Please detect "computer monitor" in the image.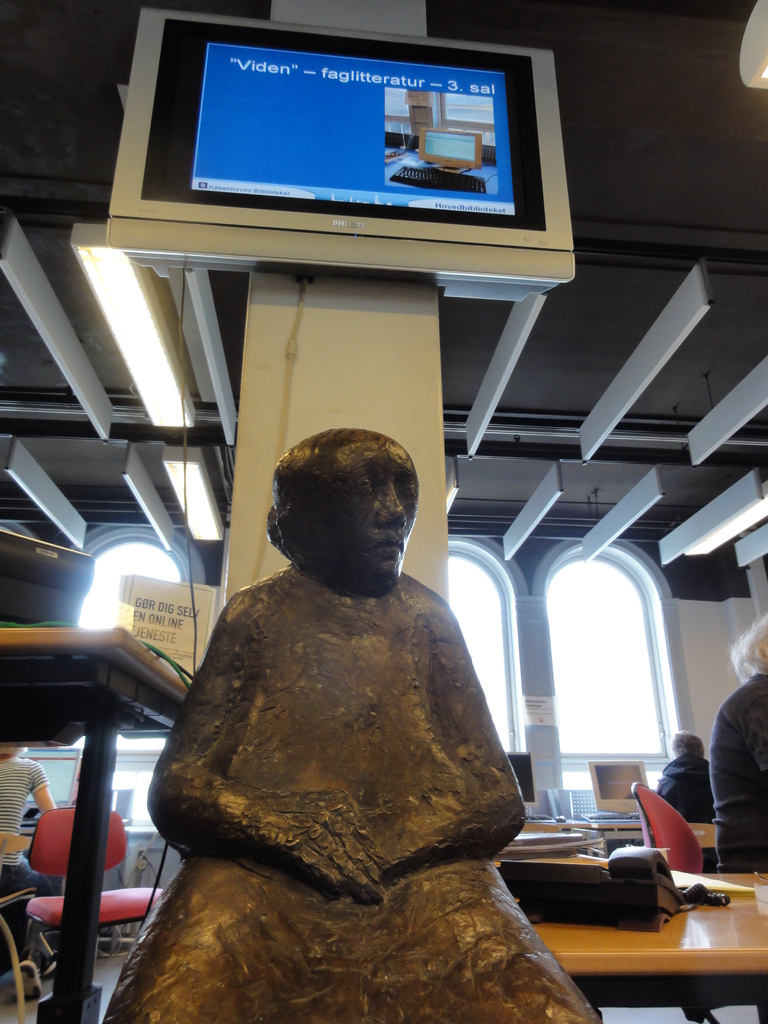
[left=584, top=758, right=653, bottom=821].
